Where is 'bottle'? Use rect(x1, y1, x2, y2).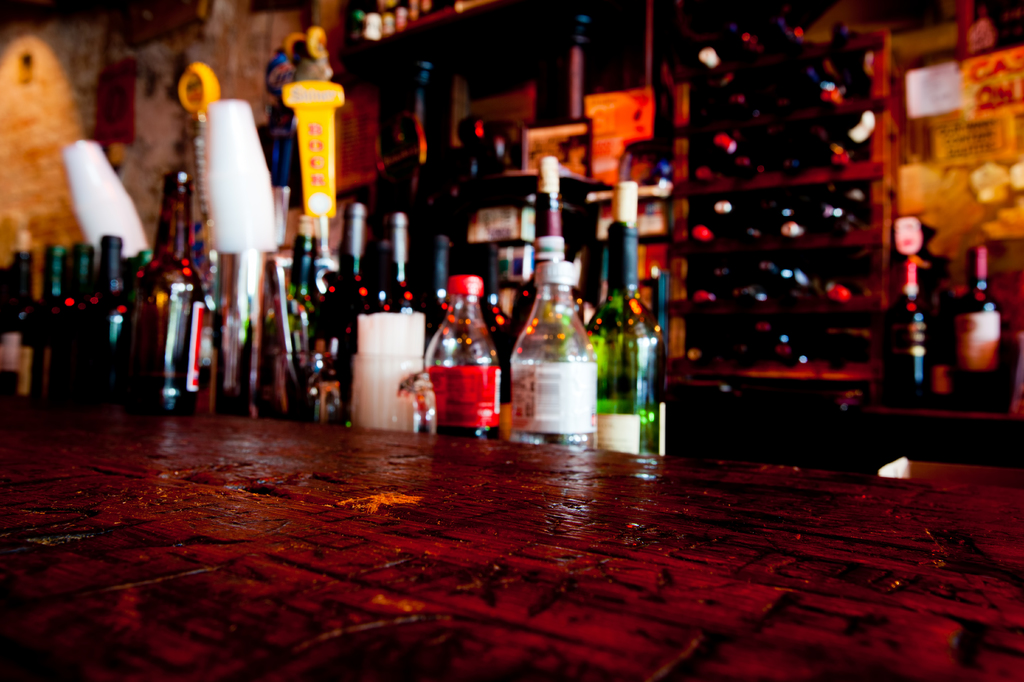
rect(685, 40, 745, 97).
